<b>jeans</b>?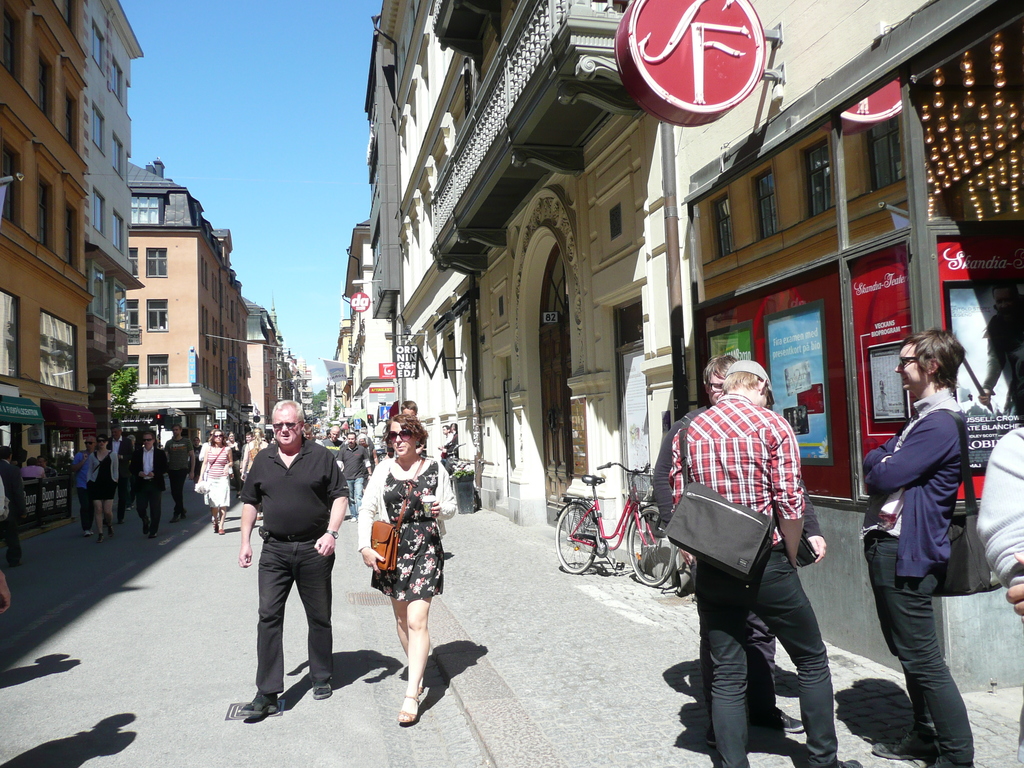
crop(858, 534, 976, 767)
